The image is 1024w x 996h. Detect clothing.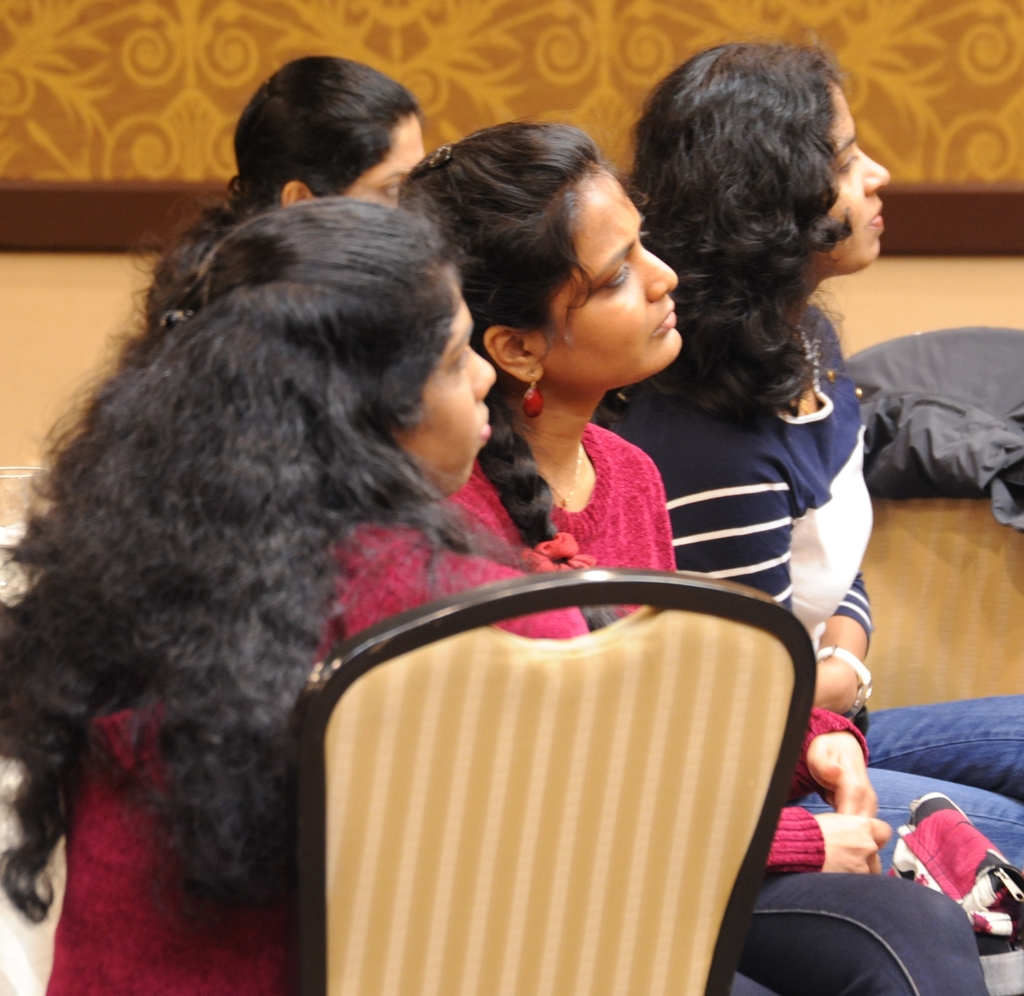
Detection: bbox=(45, 481, 821, 995).
